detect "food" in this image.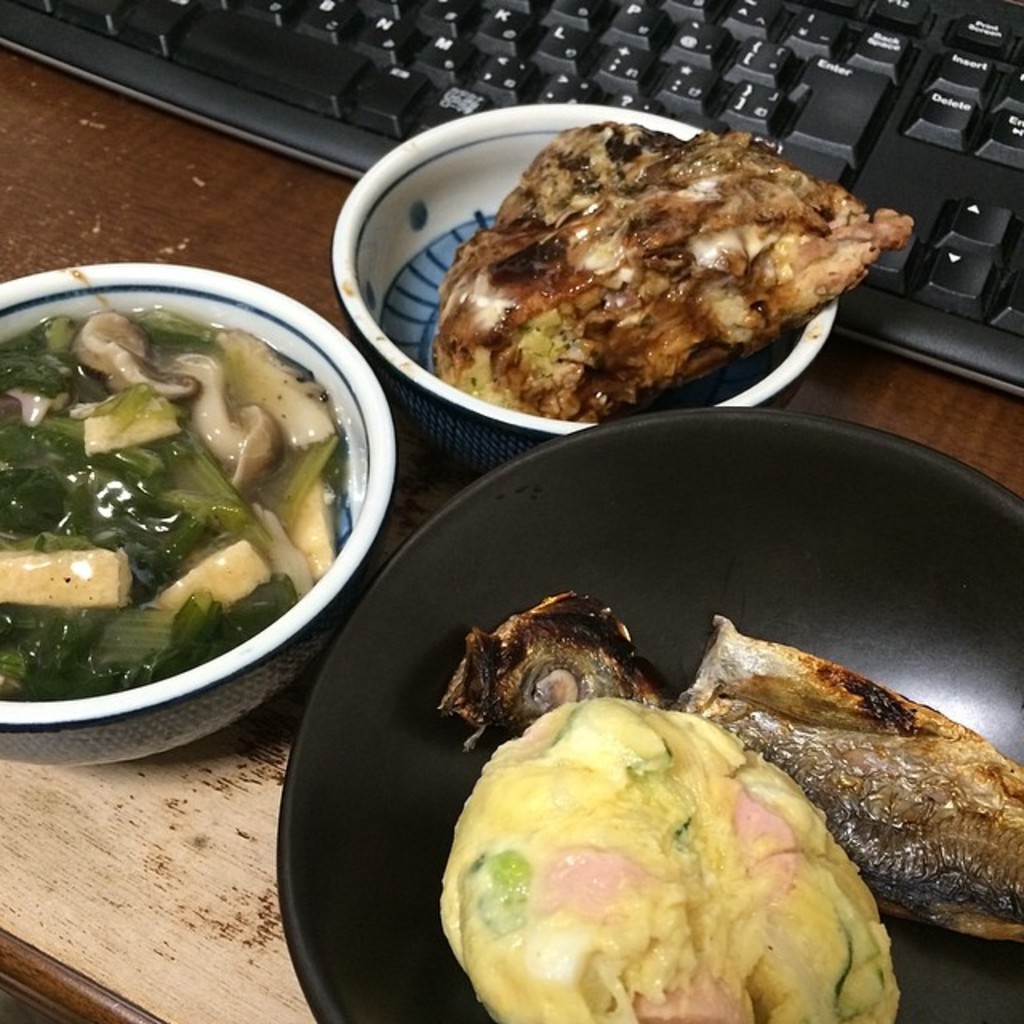
Detection: 427,115,914,424.
